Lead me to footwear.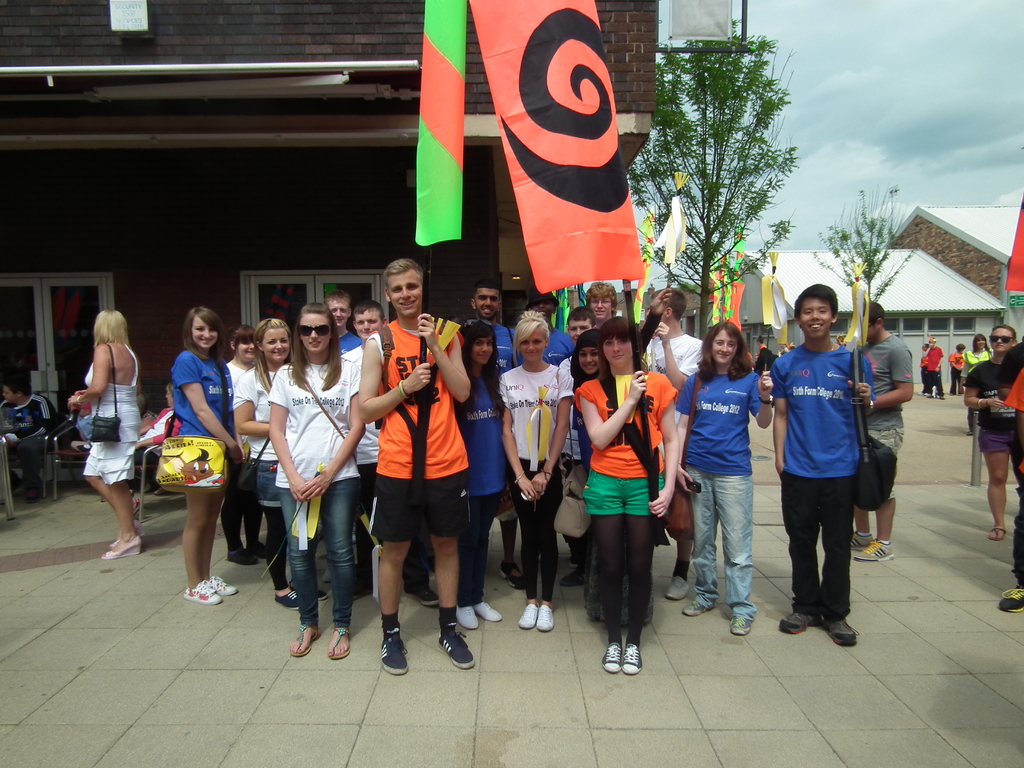
Lead to crop(459, 601, 472, 628).
